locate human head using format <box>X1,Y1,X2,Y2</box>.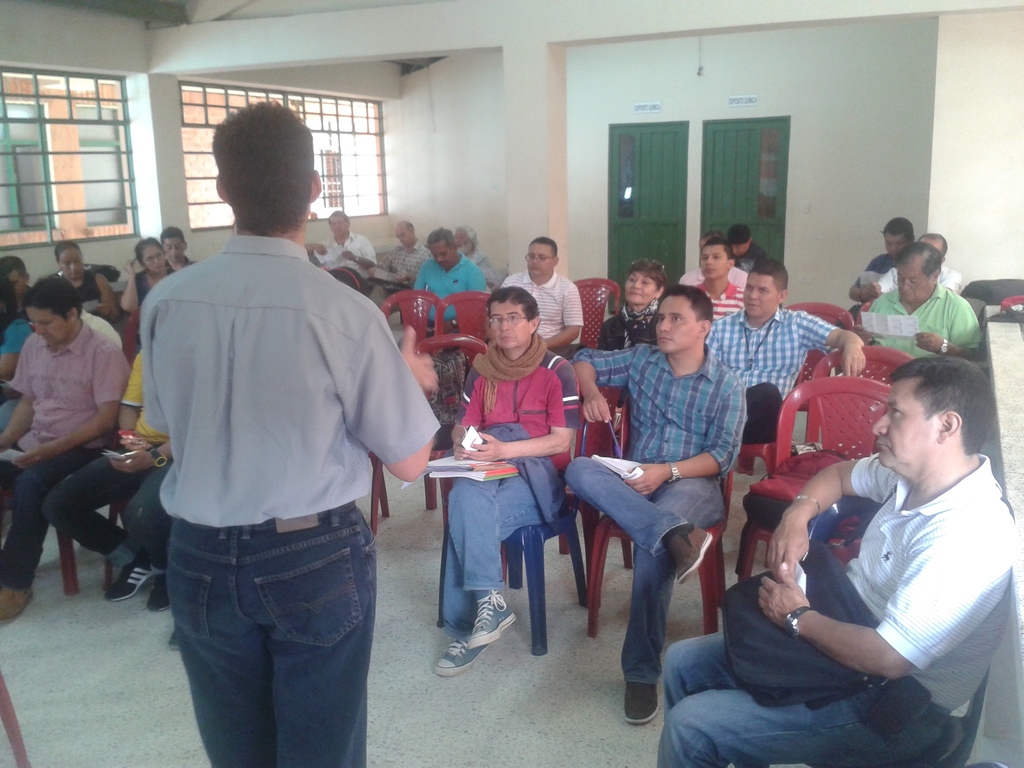
<box>22,276,82,345</box>.
